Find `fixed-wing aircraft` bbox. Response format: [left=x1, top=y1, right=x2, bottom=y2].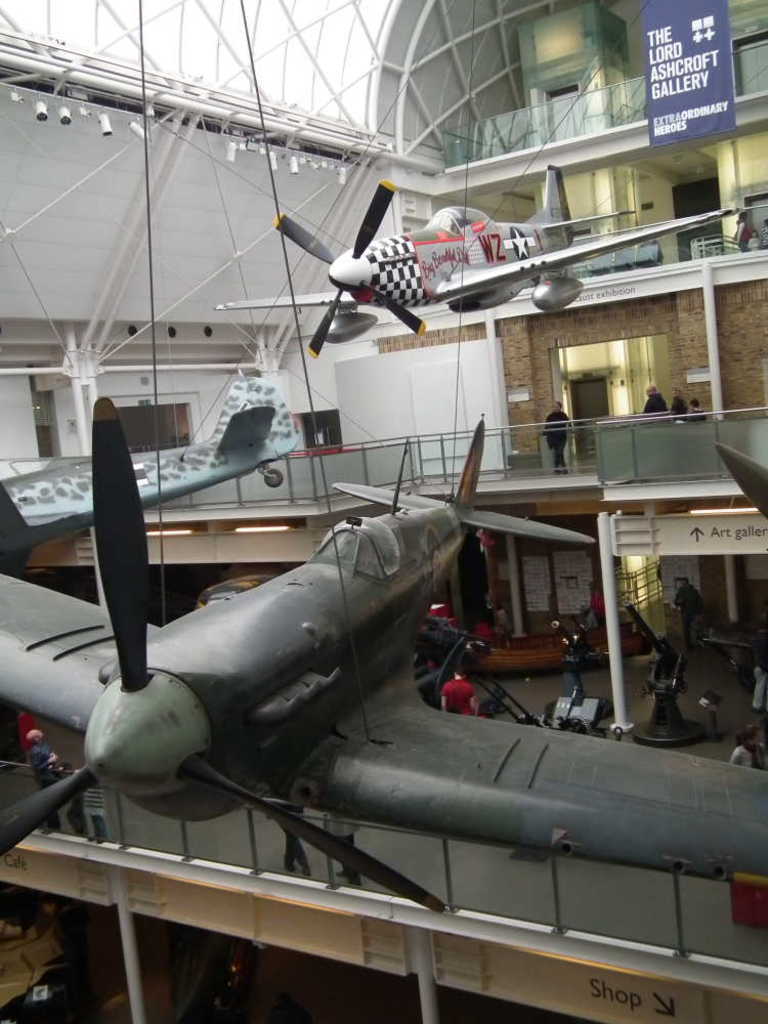
[left=216, top=157, right=767, bottom=355].
